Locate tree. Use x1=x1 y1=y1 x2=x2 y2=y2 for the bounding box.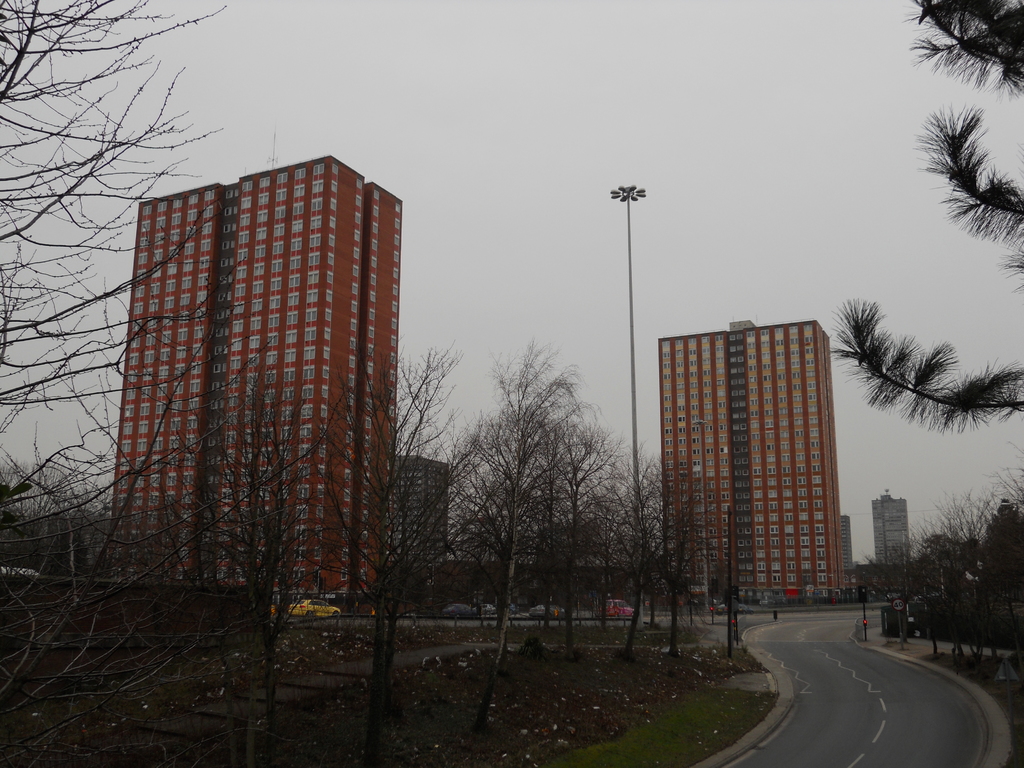
x1=825 y1=0 x2=1023 y2=427.
